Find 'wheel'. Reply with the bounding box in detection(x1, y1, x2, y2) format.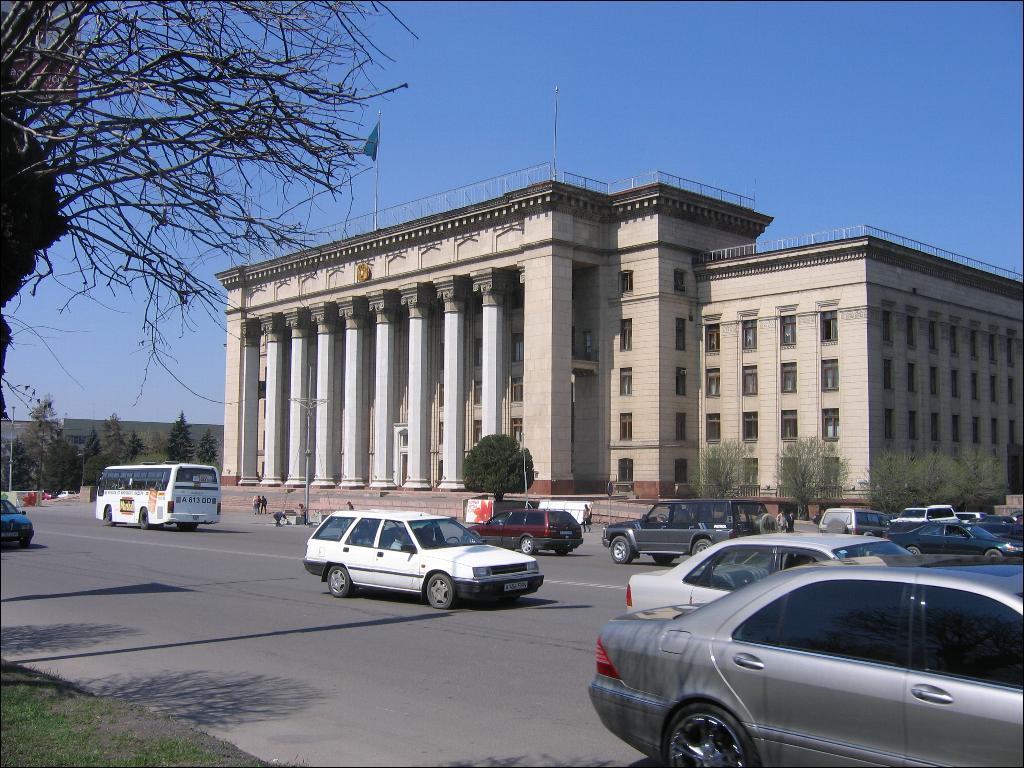
detection(860, 530, 875, 537).
